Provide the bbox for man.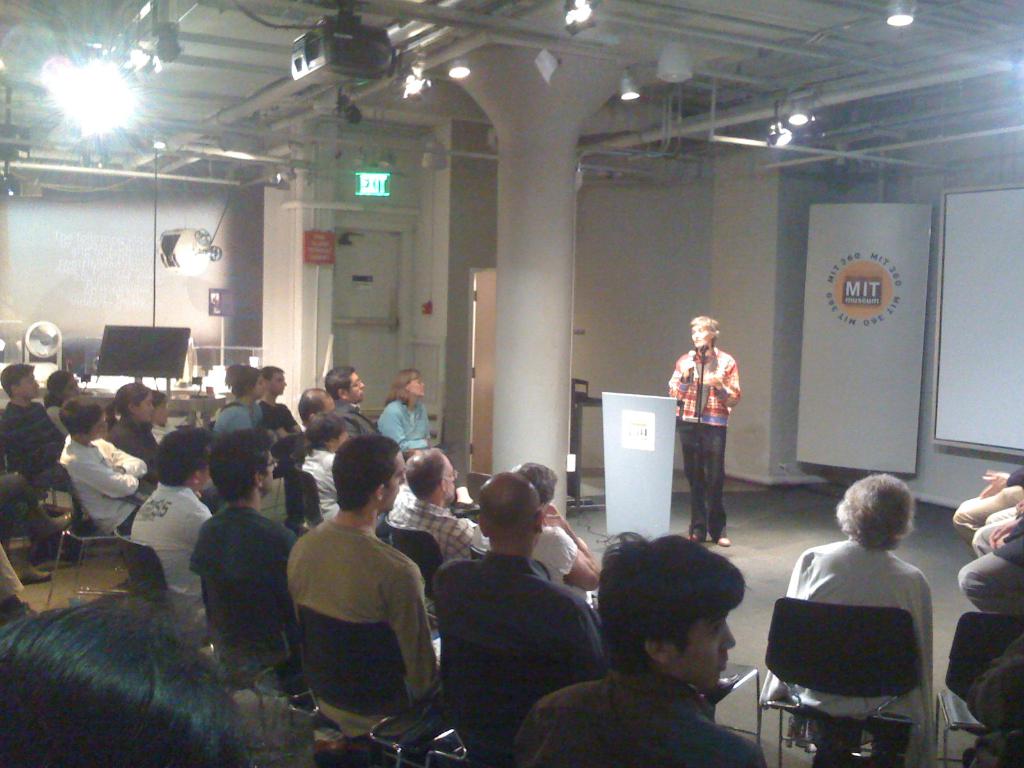
<region>433, 471, 612, 767</region>.
